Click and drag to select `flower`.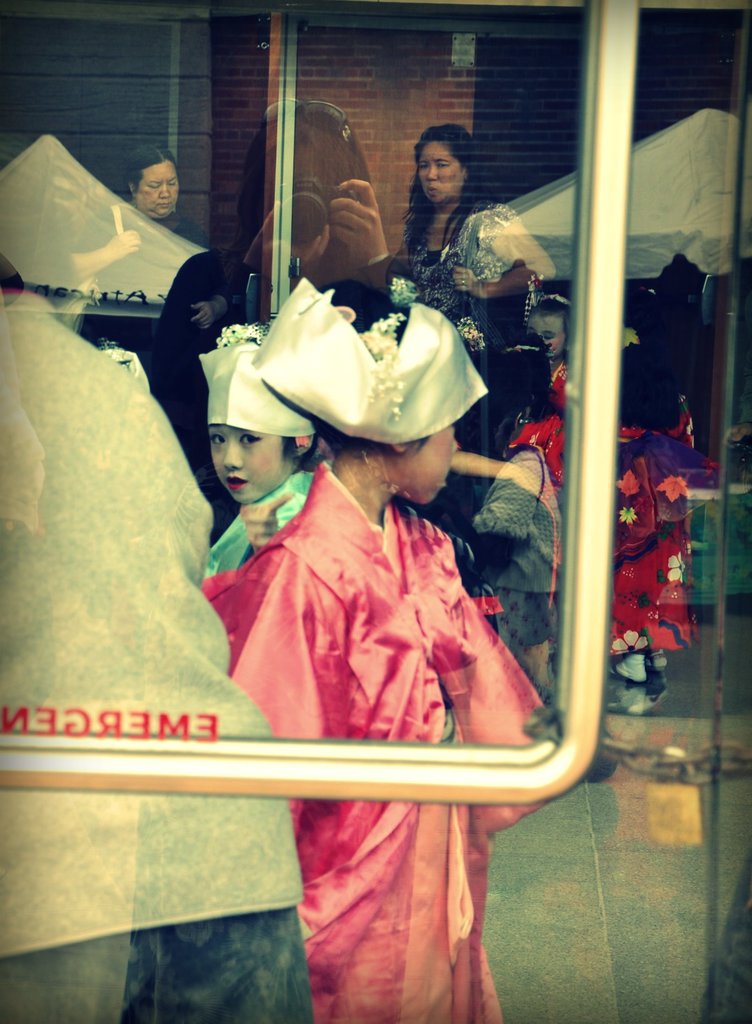
Selection: Rect(655, 470, 685, 505).
